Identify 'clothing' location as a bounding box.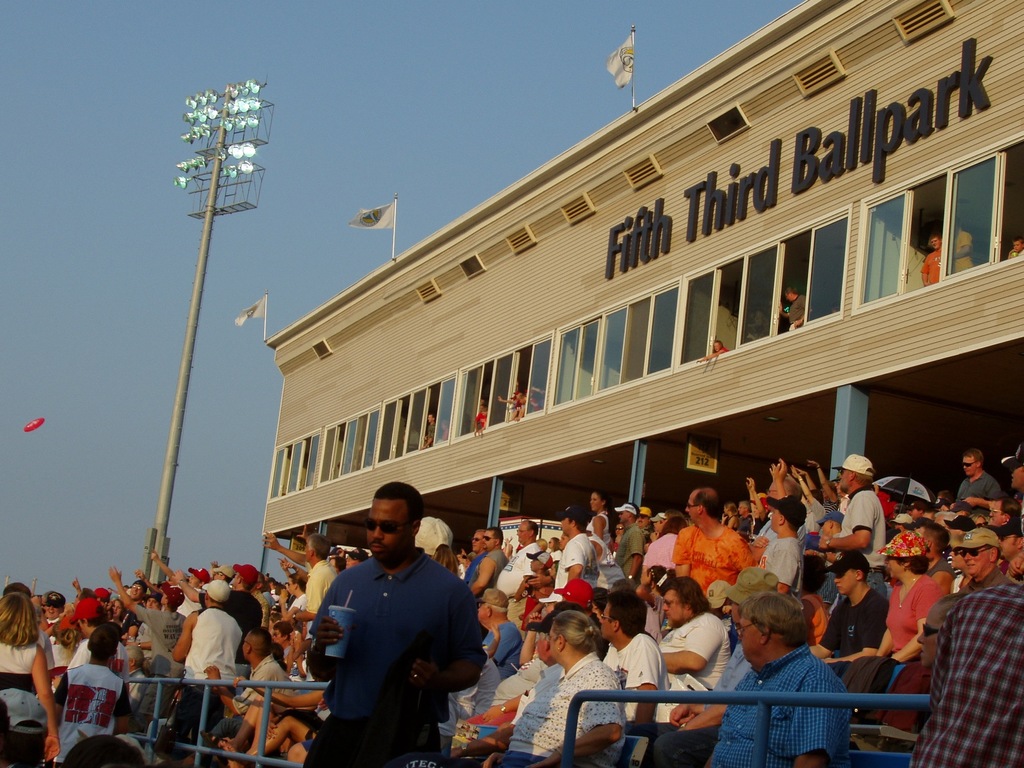
557, 536, 599, 590.
